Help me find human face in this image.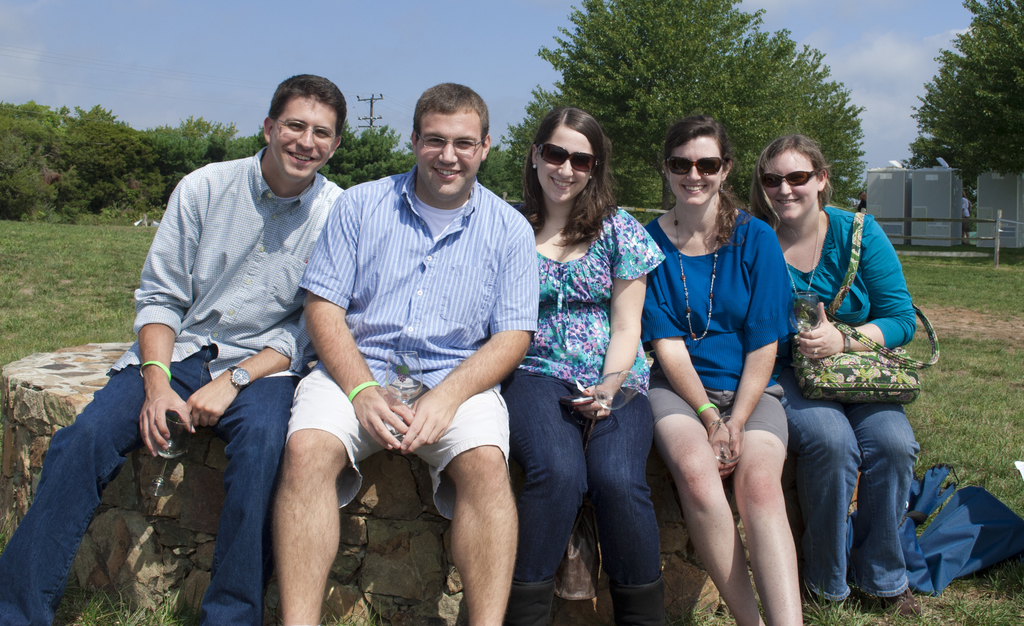
Found it: {"left": 276, "top": 100, "right": 335, "bottom": 182}.
